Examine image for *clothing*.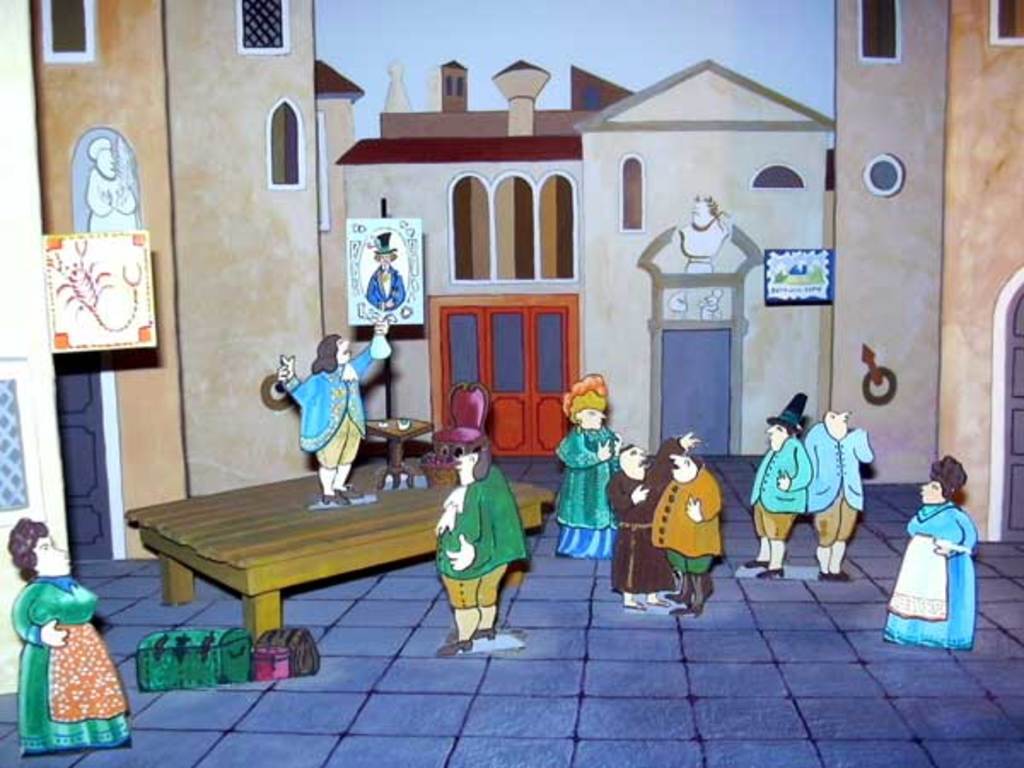
Examination result: 364,265,406,311.
